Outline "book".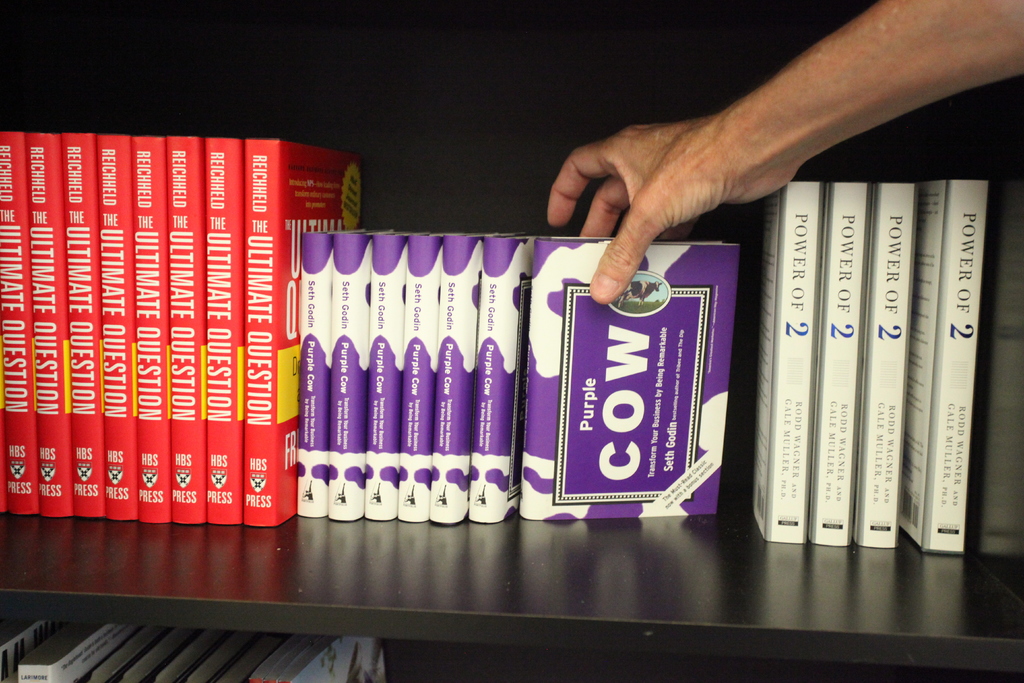
Outline: x1=850 y1=182 x2=920 y2=548.
